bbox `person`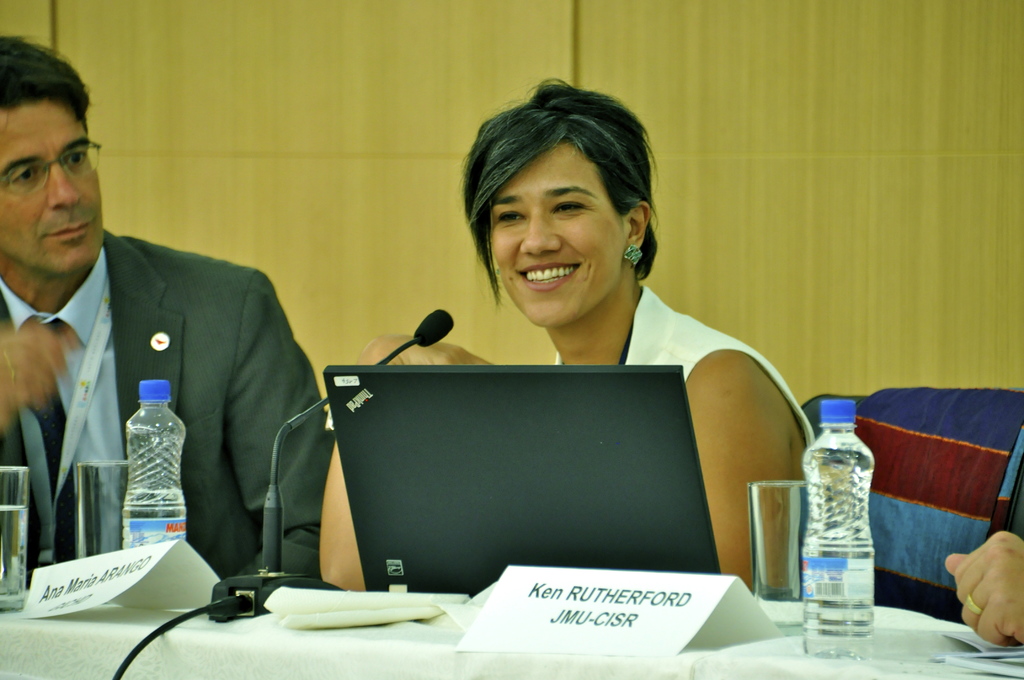
[36,127,306,630]
